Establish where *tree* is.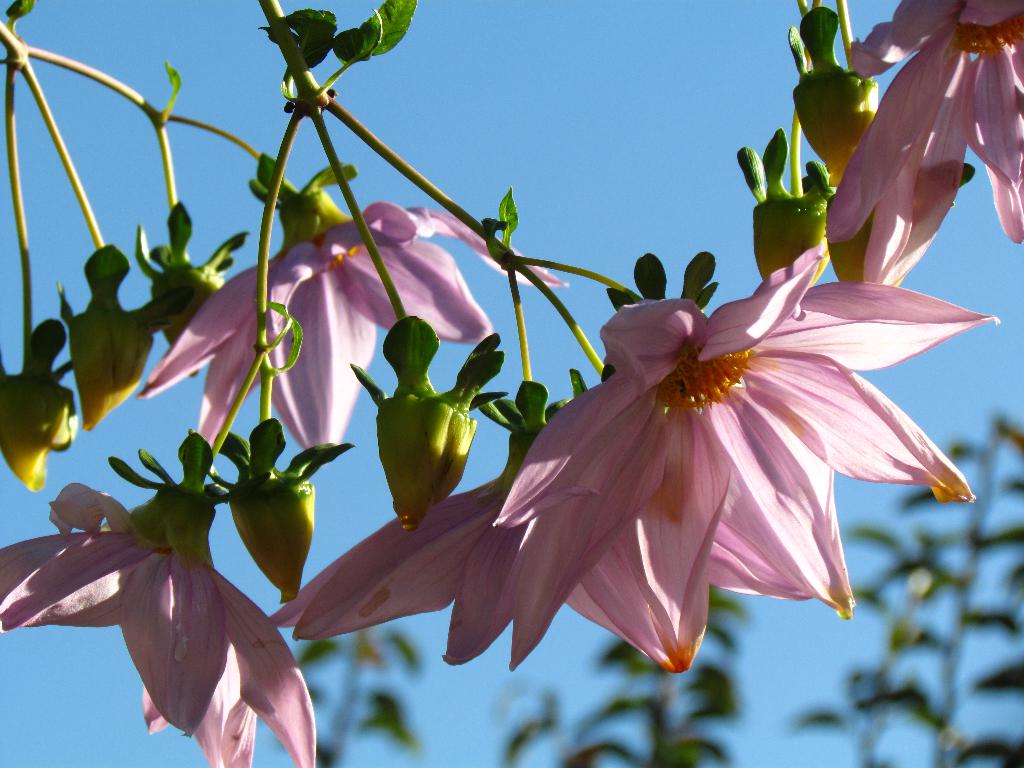
Established at <region>509, 543, 736, 767</region>.
